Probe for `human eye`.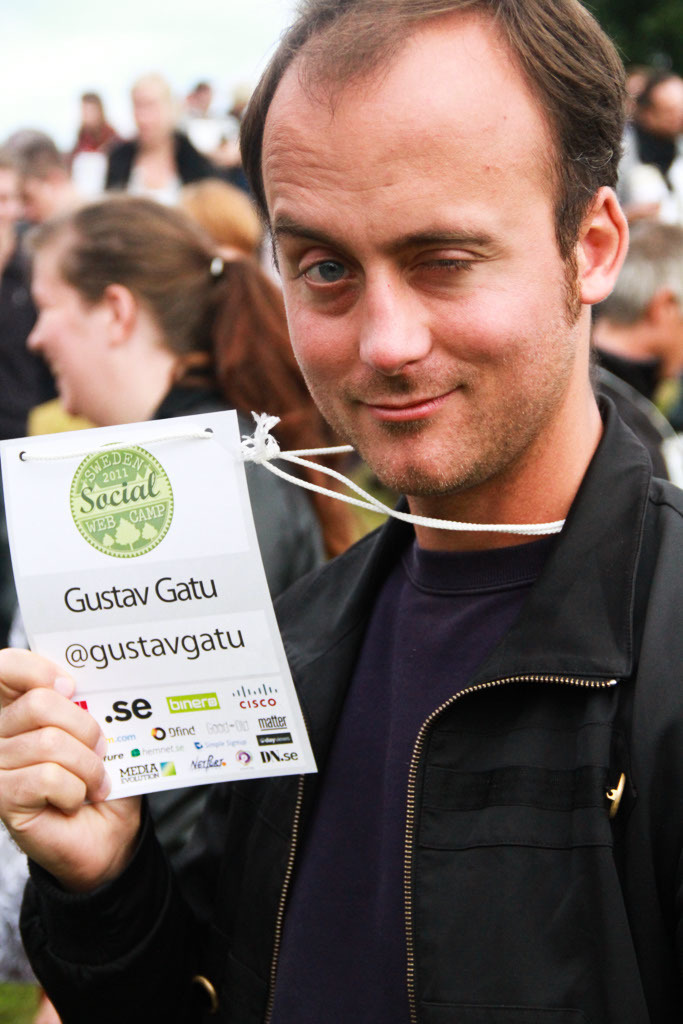
Probe result: [289, 249, 351, 306].
